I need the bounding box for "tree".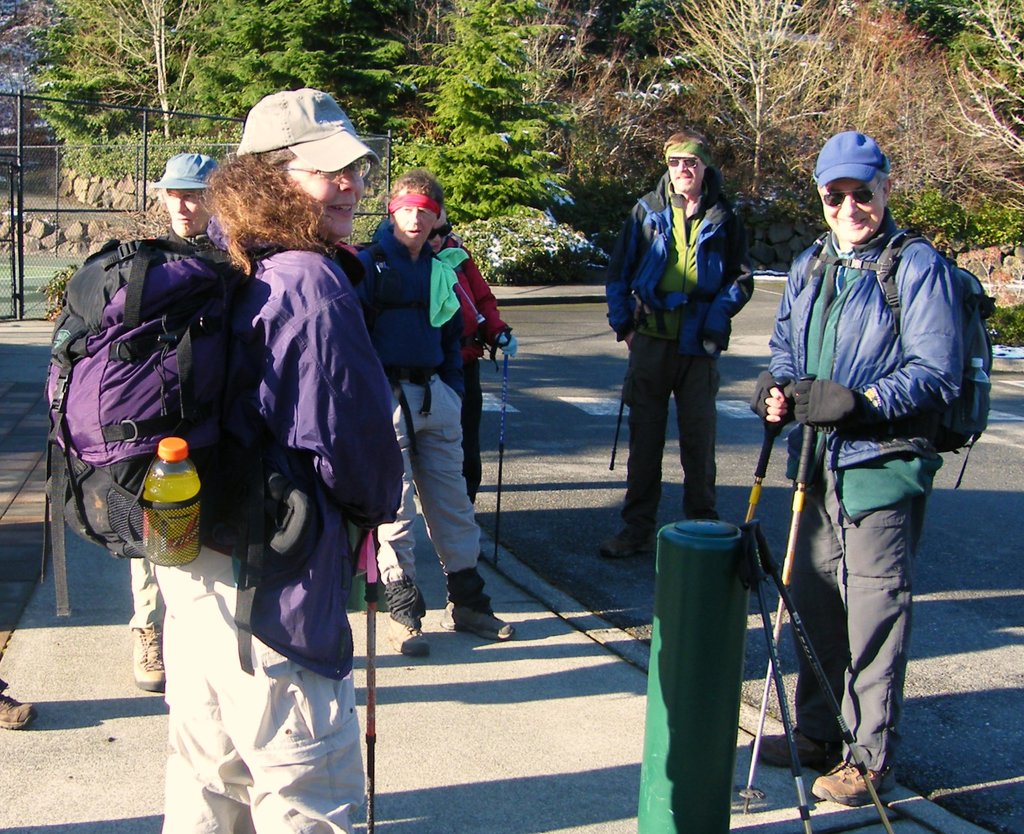
Here it is: <box>12,0,358,181</box>.
